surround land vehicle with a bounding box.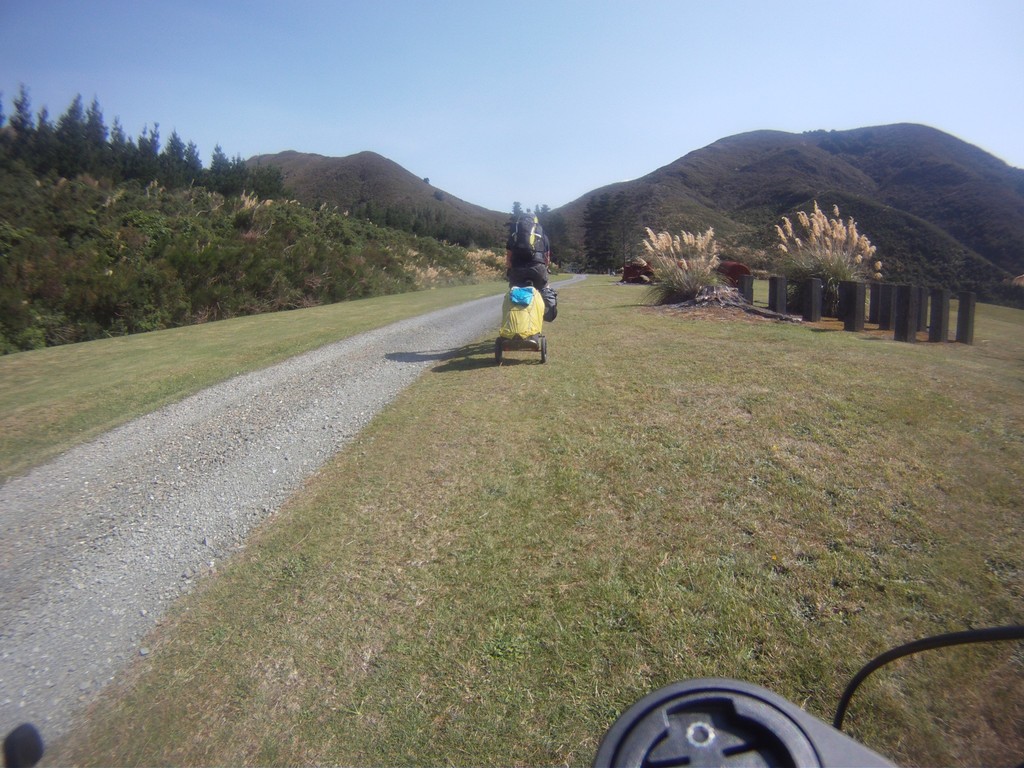
select_region(488, 198, 553, 365).
